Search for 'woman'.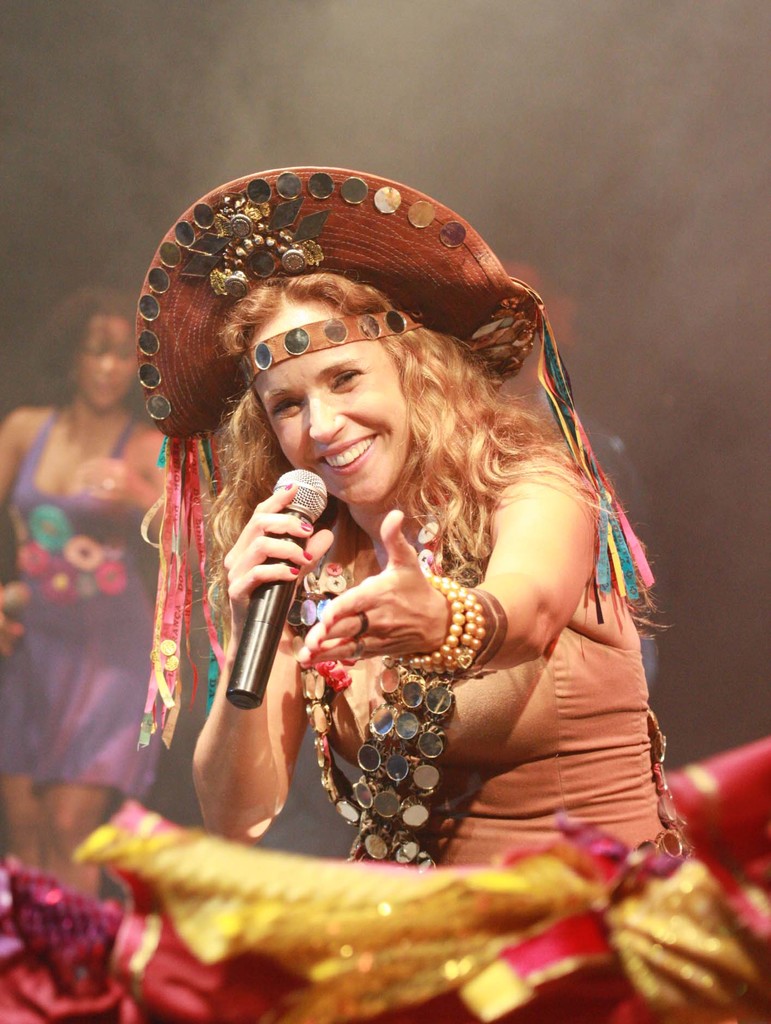
Found at crop(95, 182, 694, 865).
